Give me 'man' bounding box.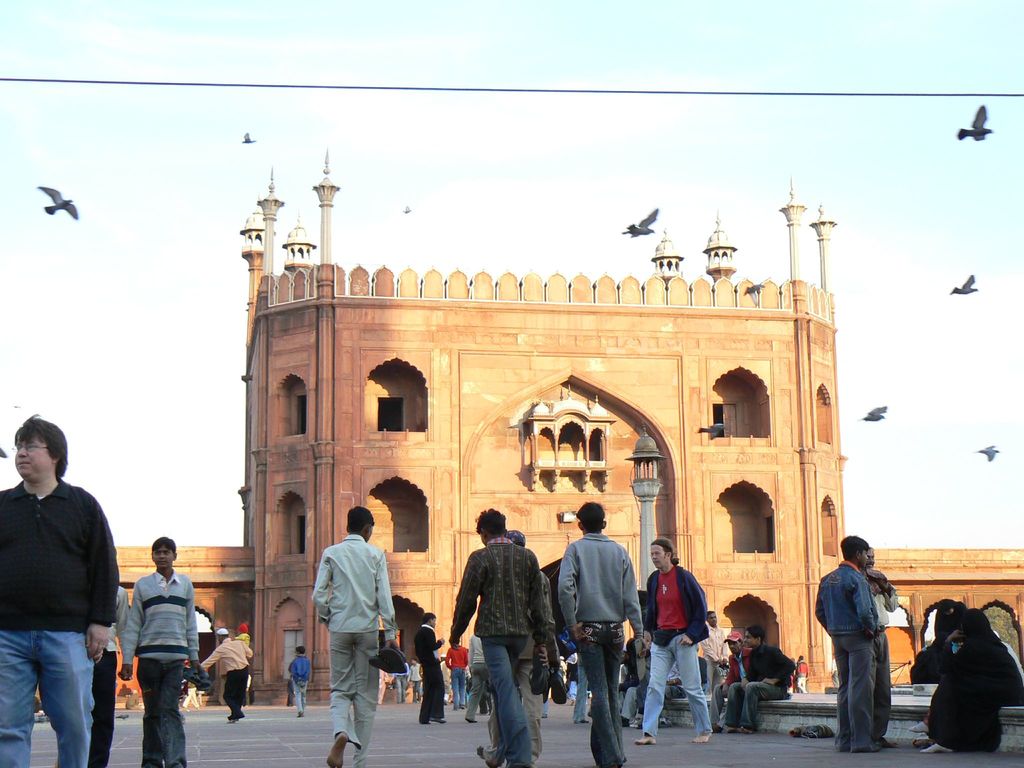
(694, 608, 722, 703).
